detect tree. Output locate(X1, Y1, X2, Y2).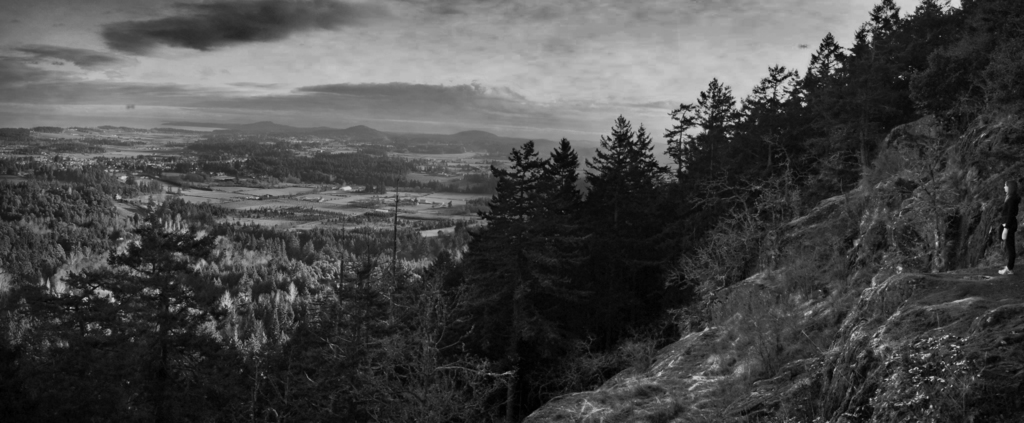
locate(582, 116, 672, 216).
